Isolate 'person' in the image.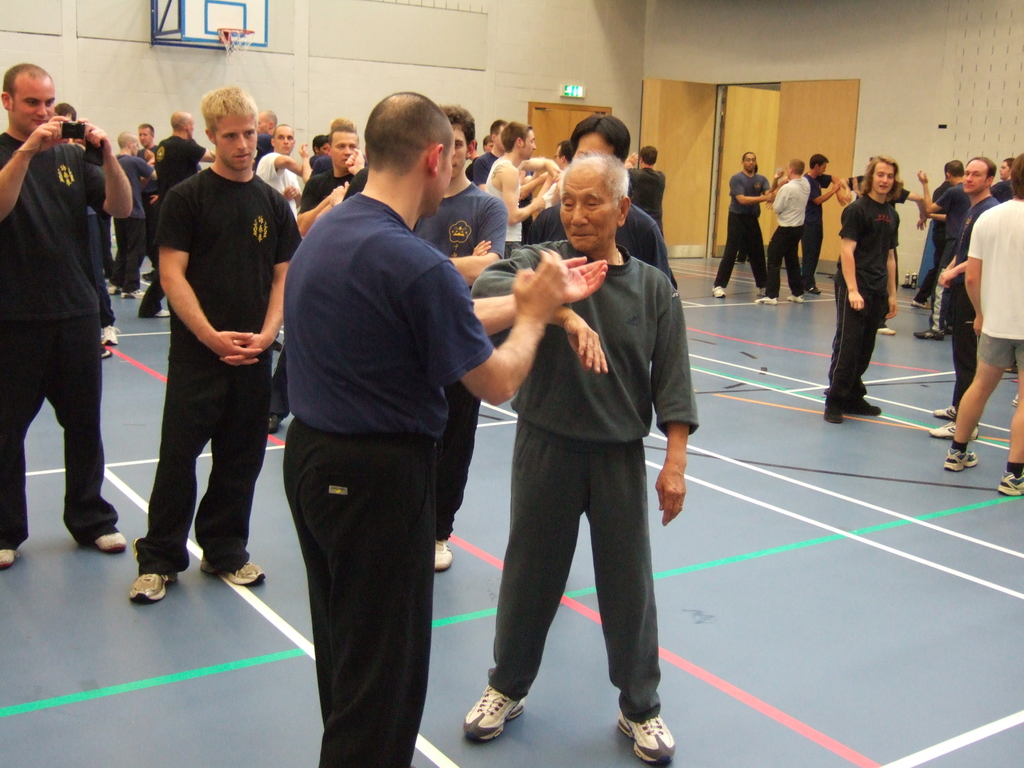
Isolated region: 249,126,298,221.
